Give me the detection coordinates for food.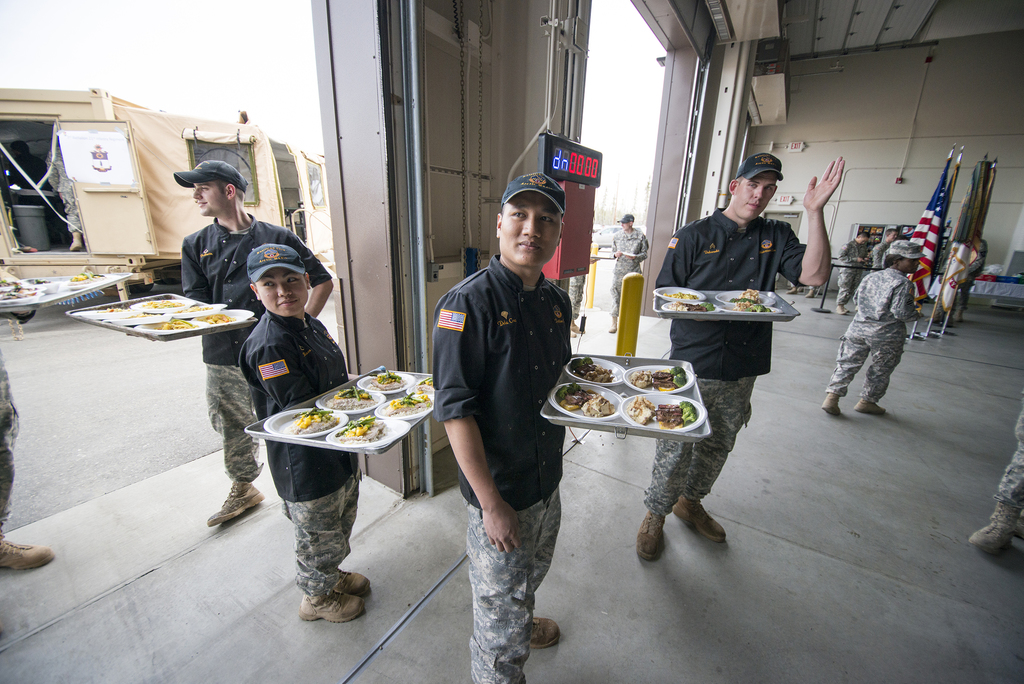
[x1=158, y1=315, x2=192, y2=329].
